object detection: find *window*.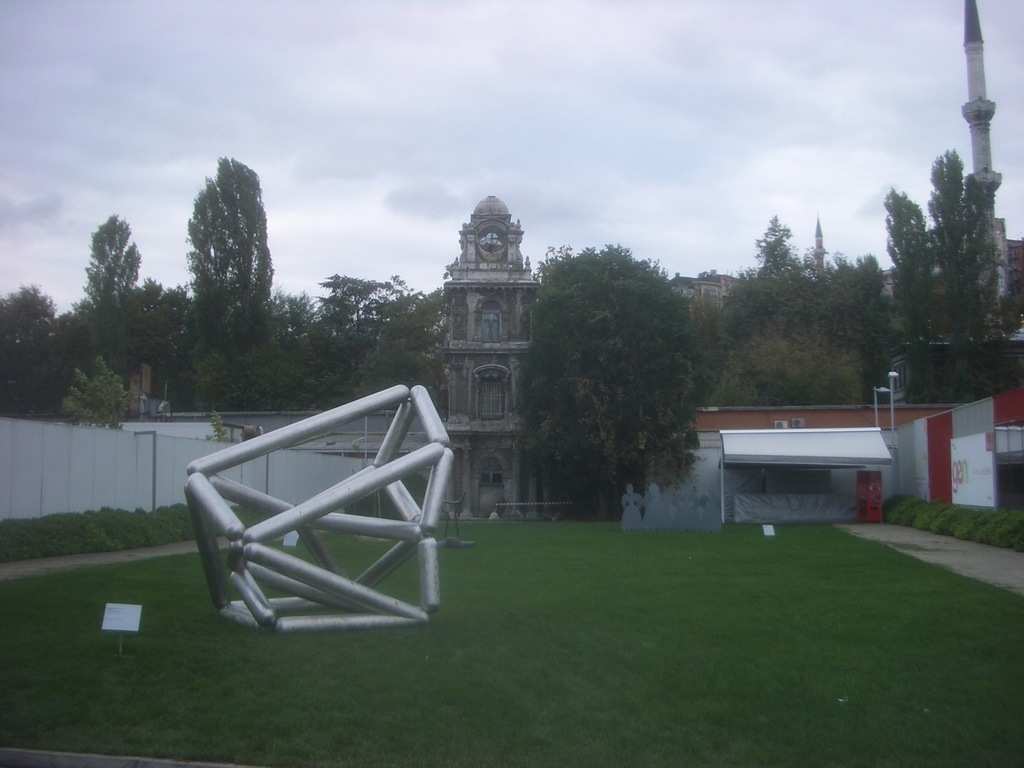
pyautogui.locateOnScreen(477, 372, 508, 419).
